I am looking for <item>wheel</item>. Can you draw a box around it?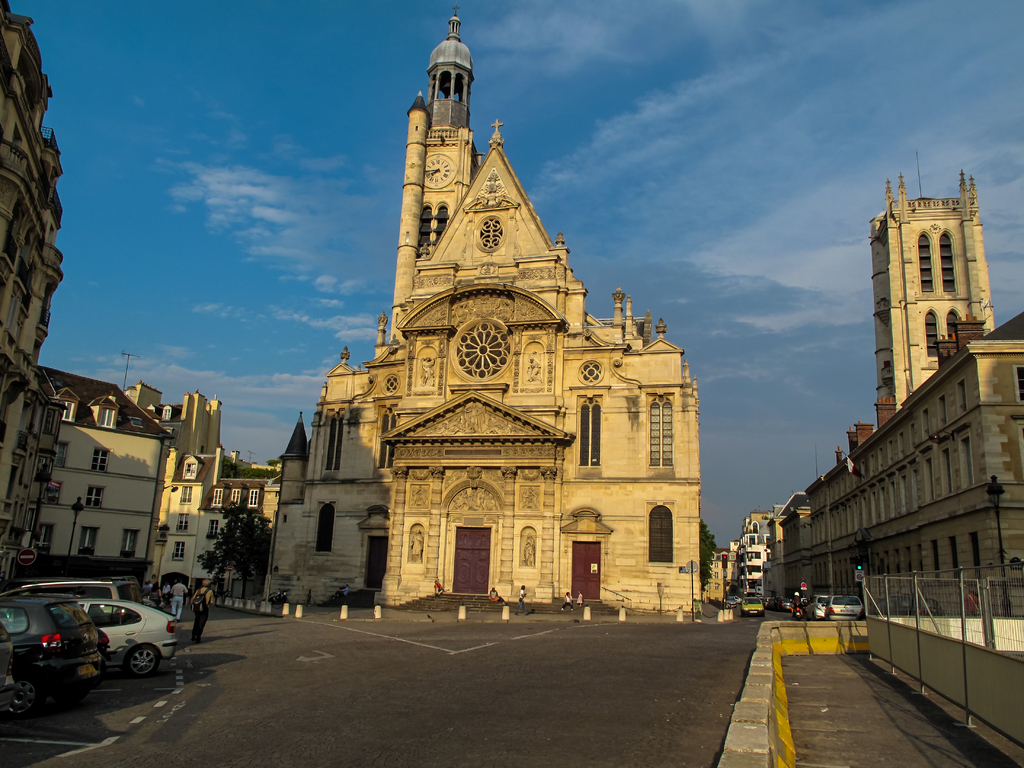
Sure, the bounding box is BBox(304, 597, 315, 606).
